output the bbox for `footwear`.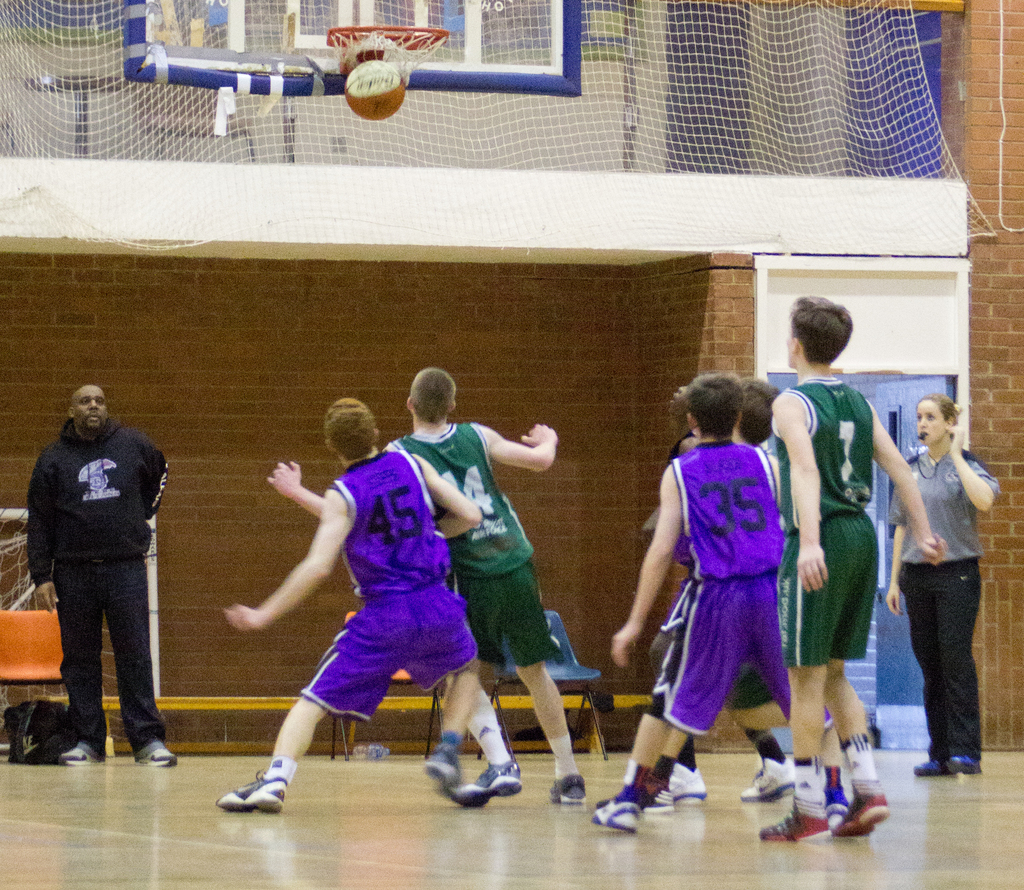
bbox=[599, 774, 680, 818].
